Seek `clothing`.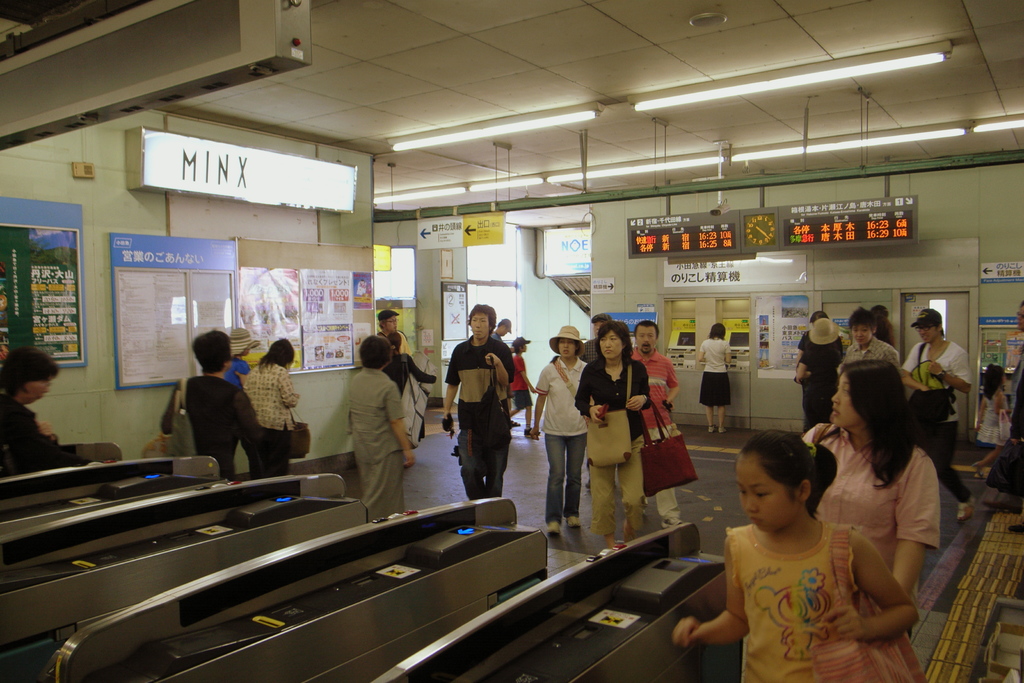
x1=383, y1=355, x2=436, y2=447.
